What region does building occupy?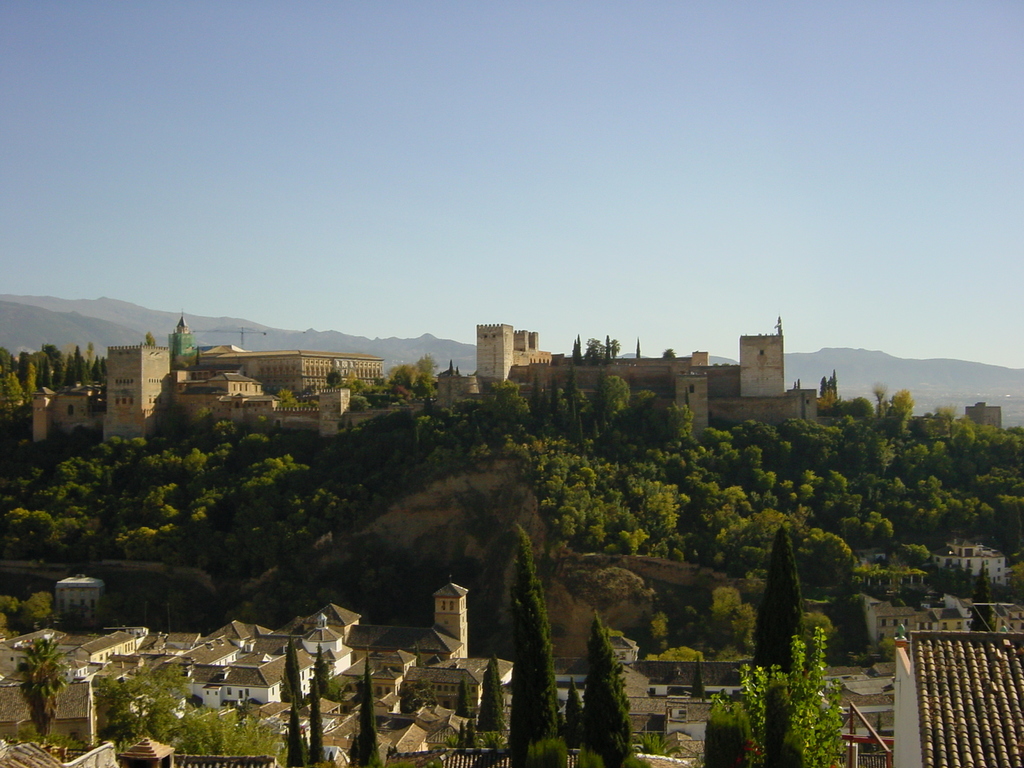
[436, 323, 813, 441].
